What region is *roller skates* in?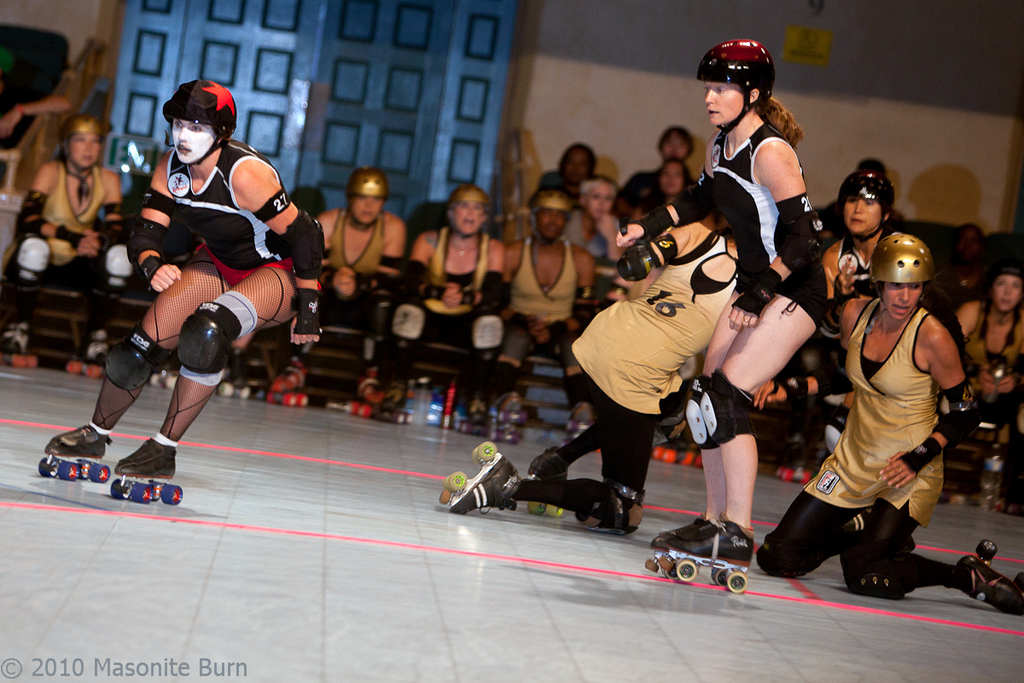
bbox(267, 359, 311, 406).
